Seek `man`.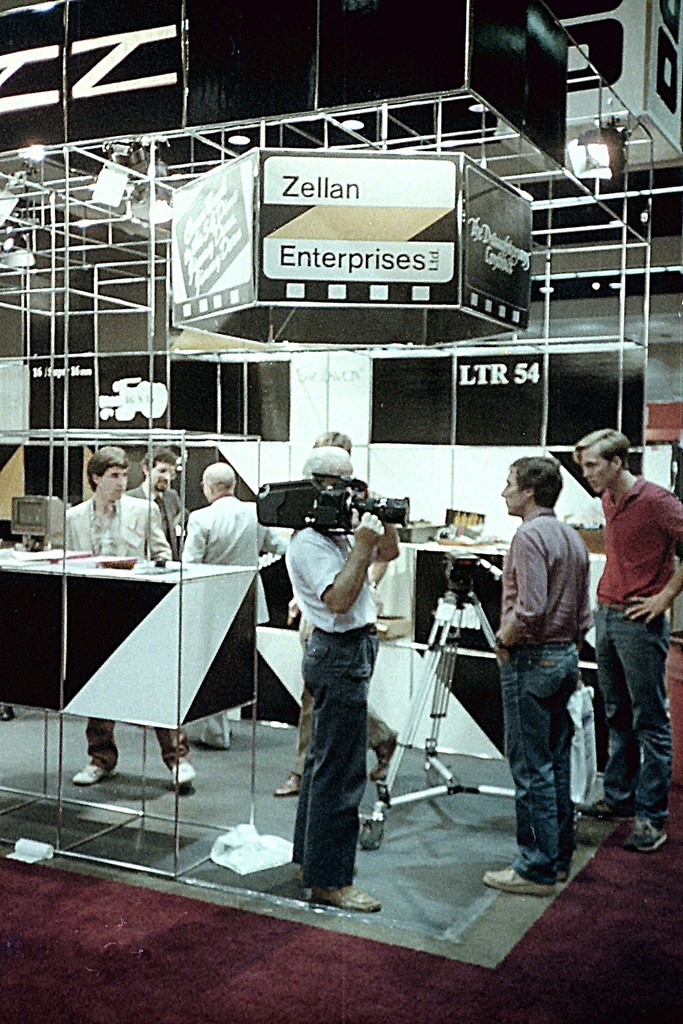
(489, 458, 612, 888).
